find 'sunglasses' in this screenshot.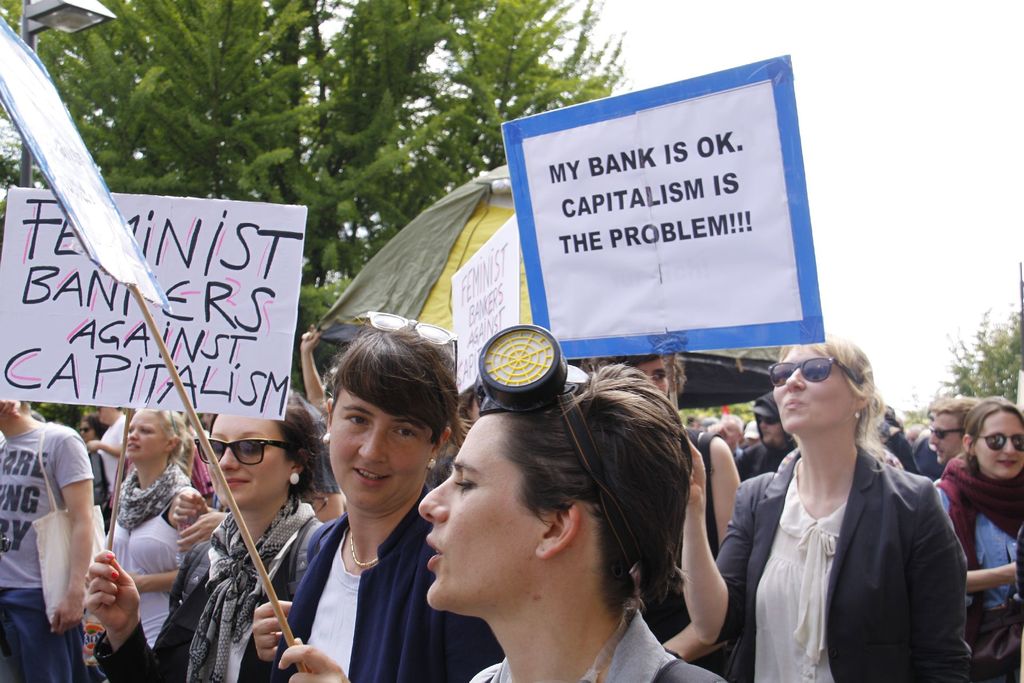
The bounding box for 'sunglasses' is BBox(927, 424, 963, 441).
